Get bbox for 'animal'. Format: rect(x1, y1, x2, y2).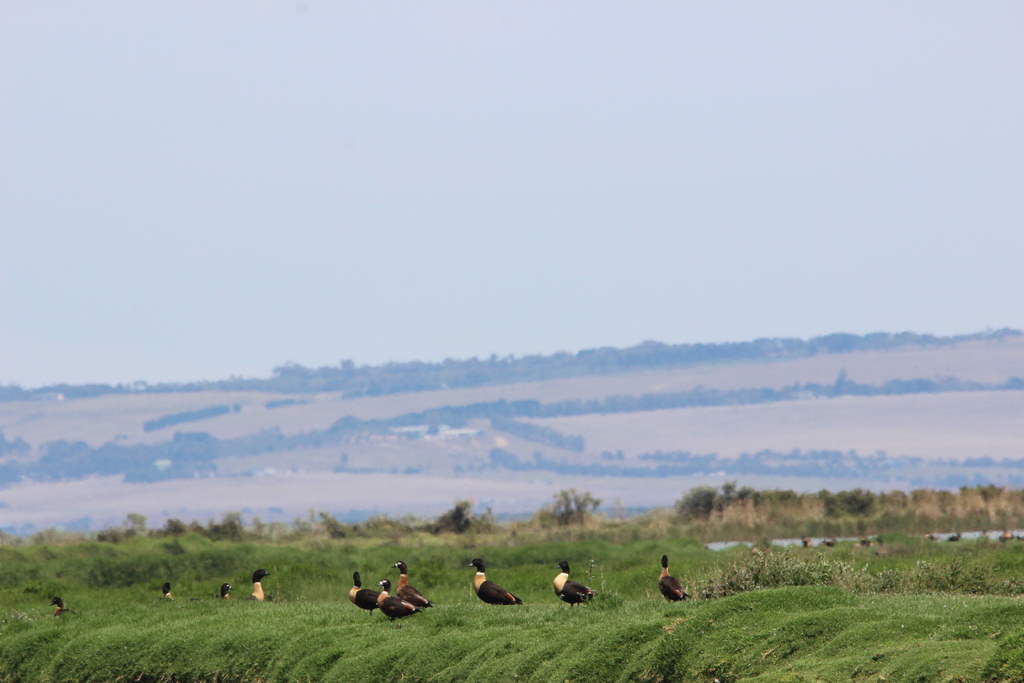
rect(381, 578, 422, 623).
